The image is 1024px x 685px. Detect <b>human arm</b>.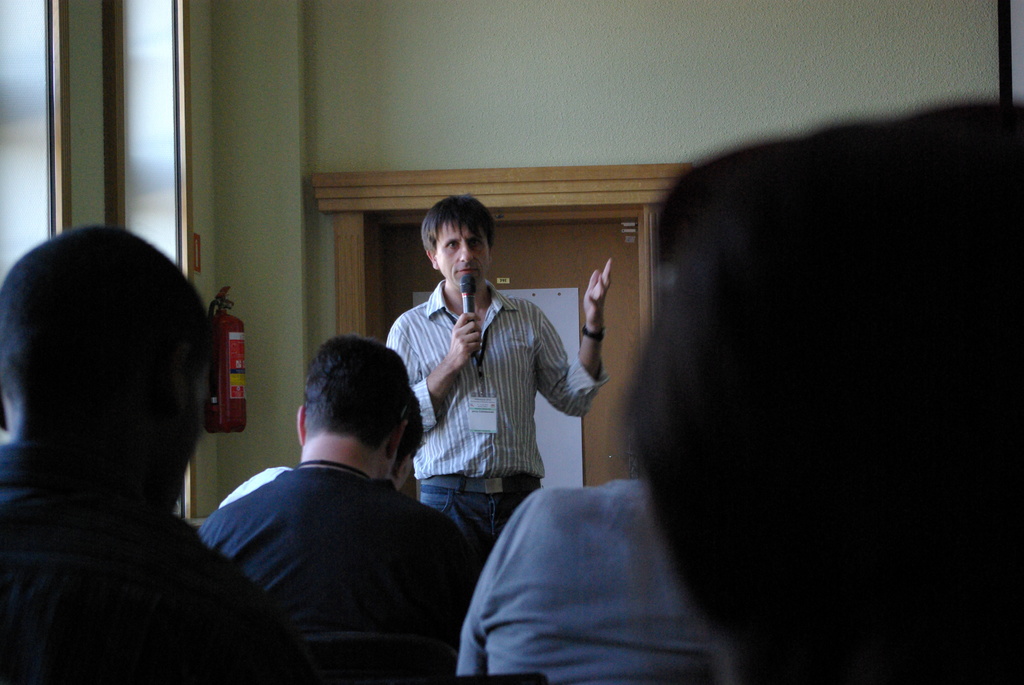
Detection: select_region(548, 318, 615, 425).
